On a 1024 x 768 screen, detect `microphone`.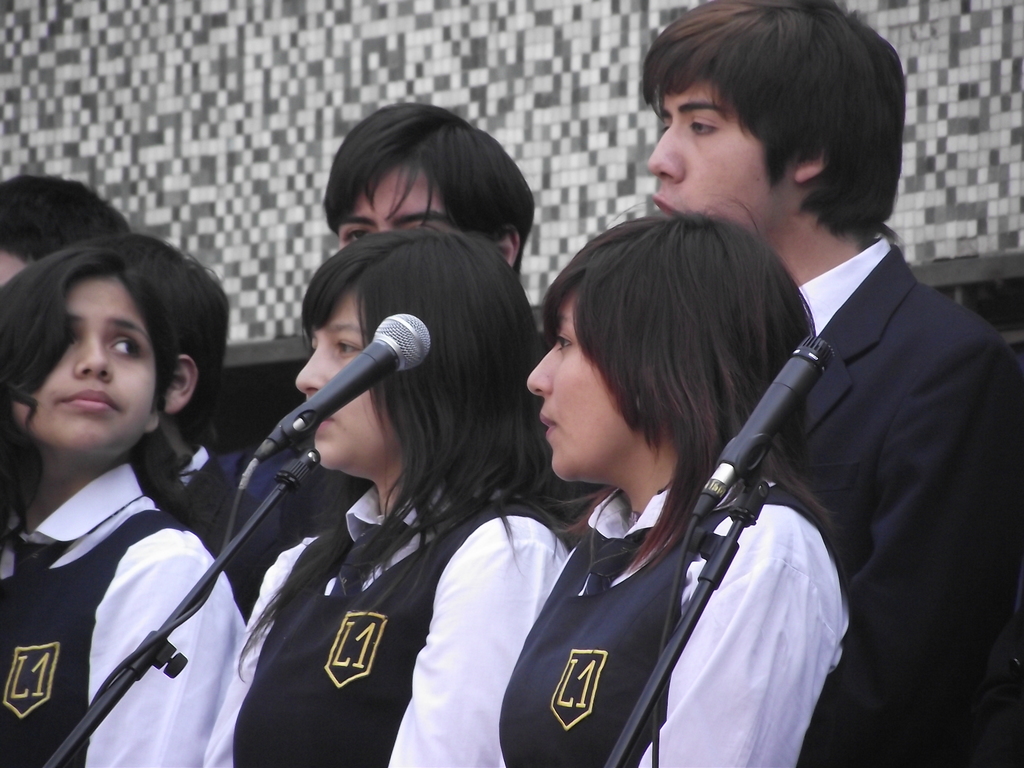
694:336:837:521.
